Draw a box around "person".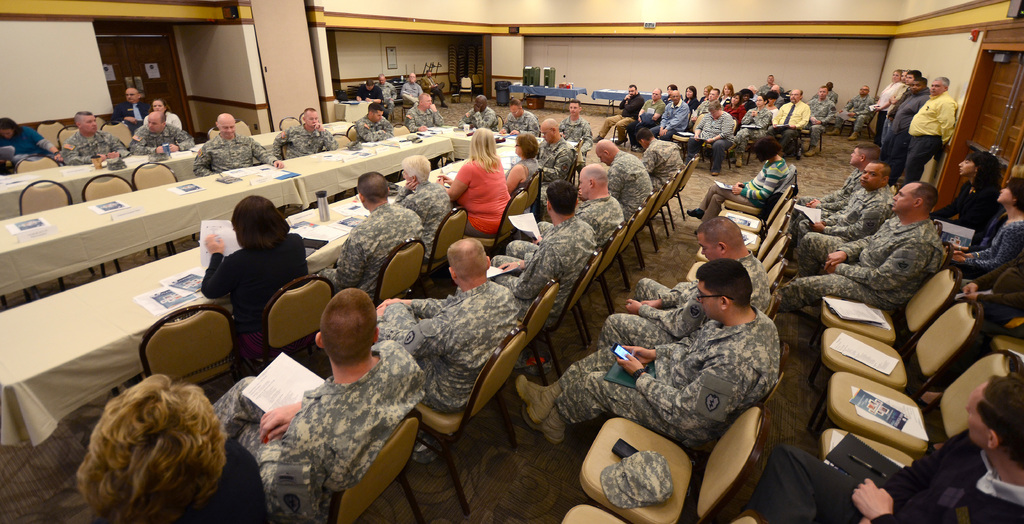
<region>934, 154, 1004, 241</region>.
